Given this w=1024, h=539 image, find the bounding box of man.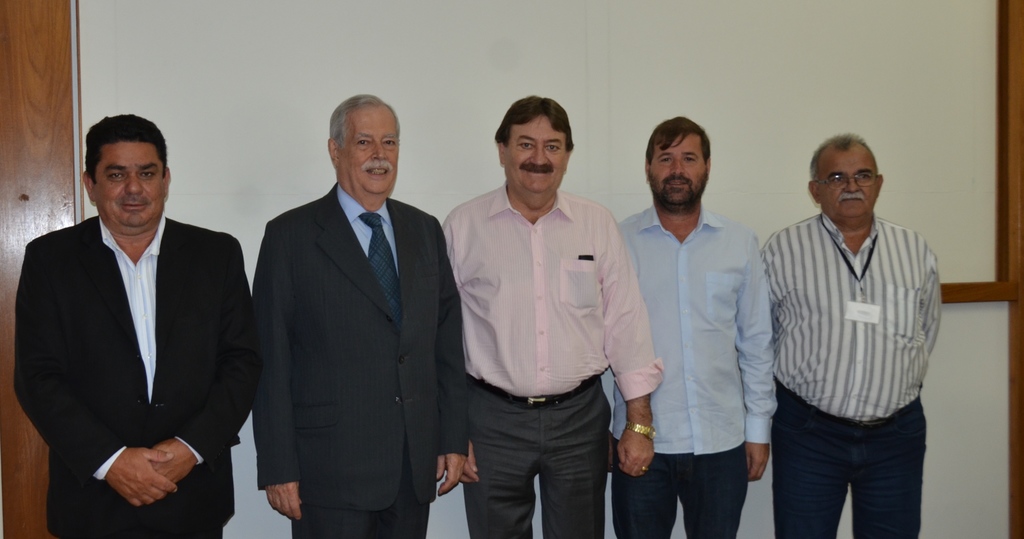
select_region(252, 99, 463, 538).
